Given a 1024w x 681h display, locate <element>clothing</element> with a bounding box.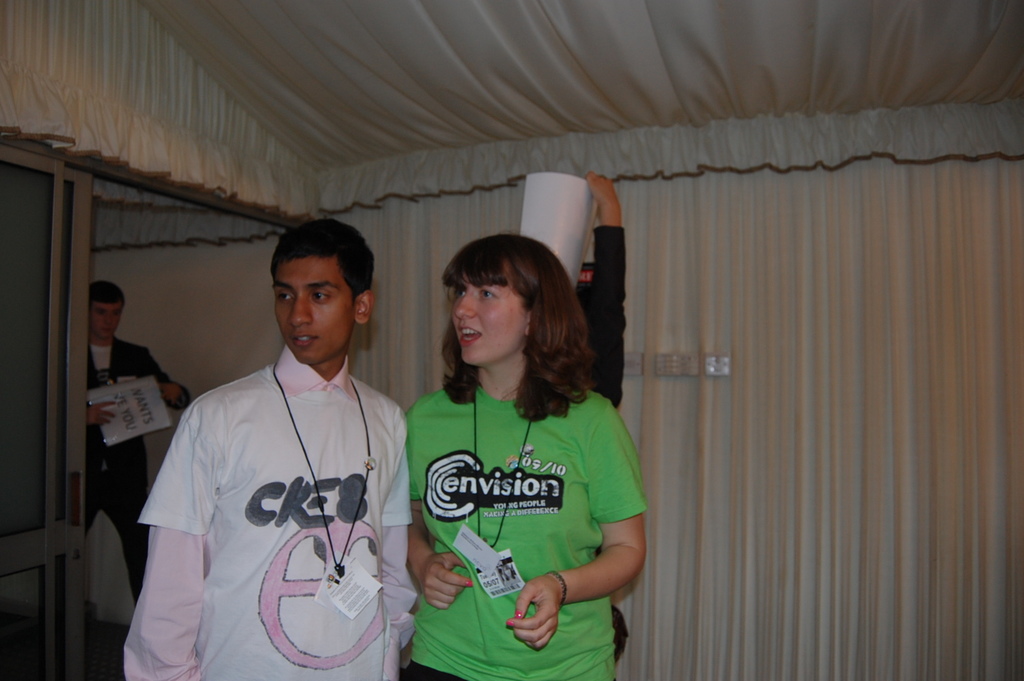
Located: {"x1": 121, "y1": 344, "x2": 421, "y2": 680}.
